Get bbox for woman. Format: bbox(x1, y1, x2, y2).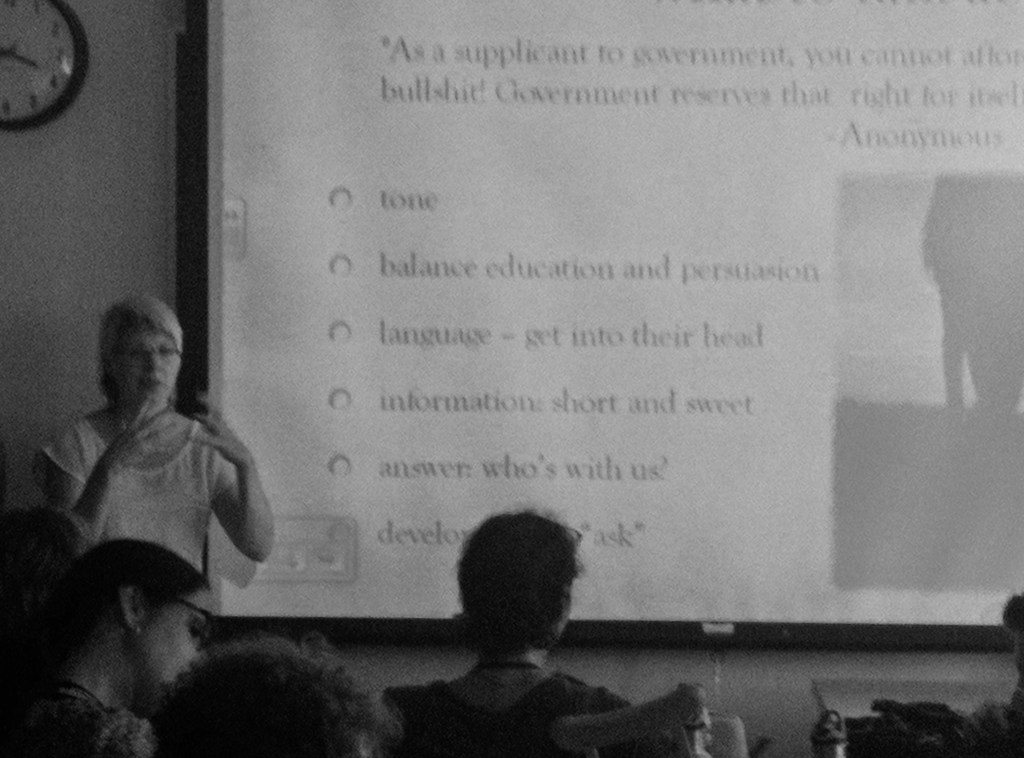
bbox(0, 501, 230, 756).
